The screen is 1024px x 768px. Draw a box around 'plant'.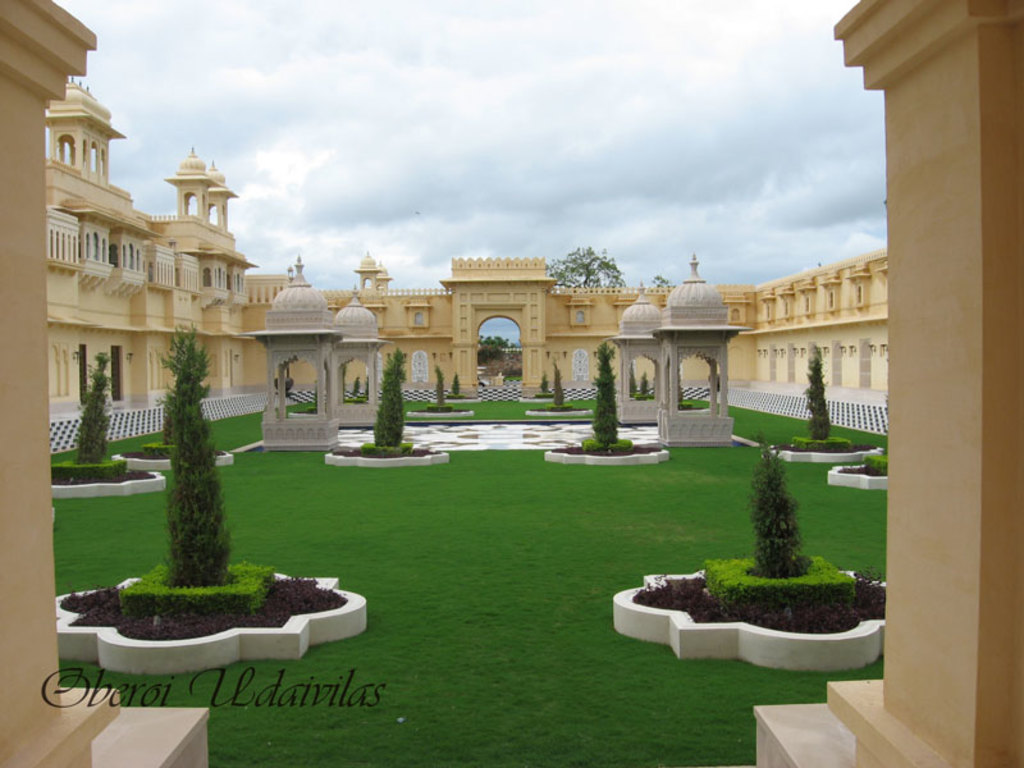
pyautogui.locateOnScreen(585, 344, 627, 449).
